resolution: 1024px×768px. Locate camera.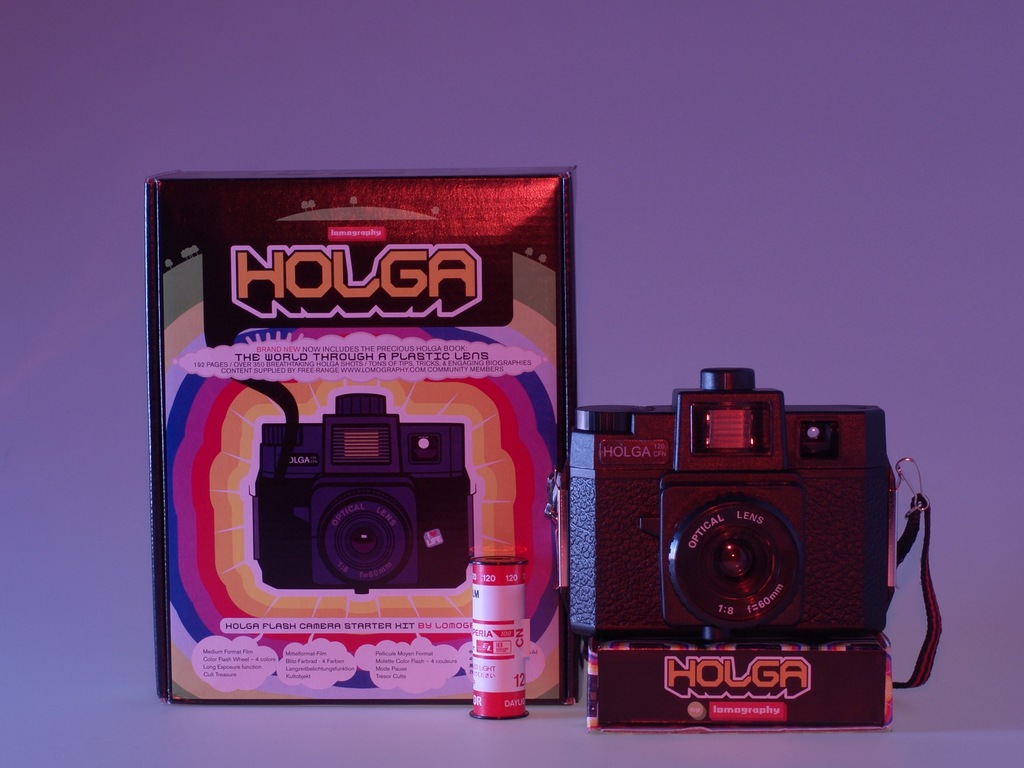
box(260, 396, 463, 585).
